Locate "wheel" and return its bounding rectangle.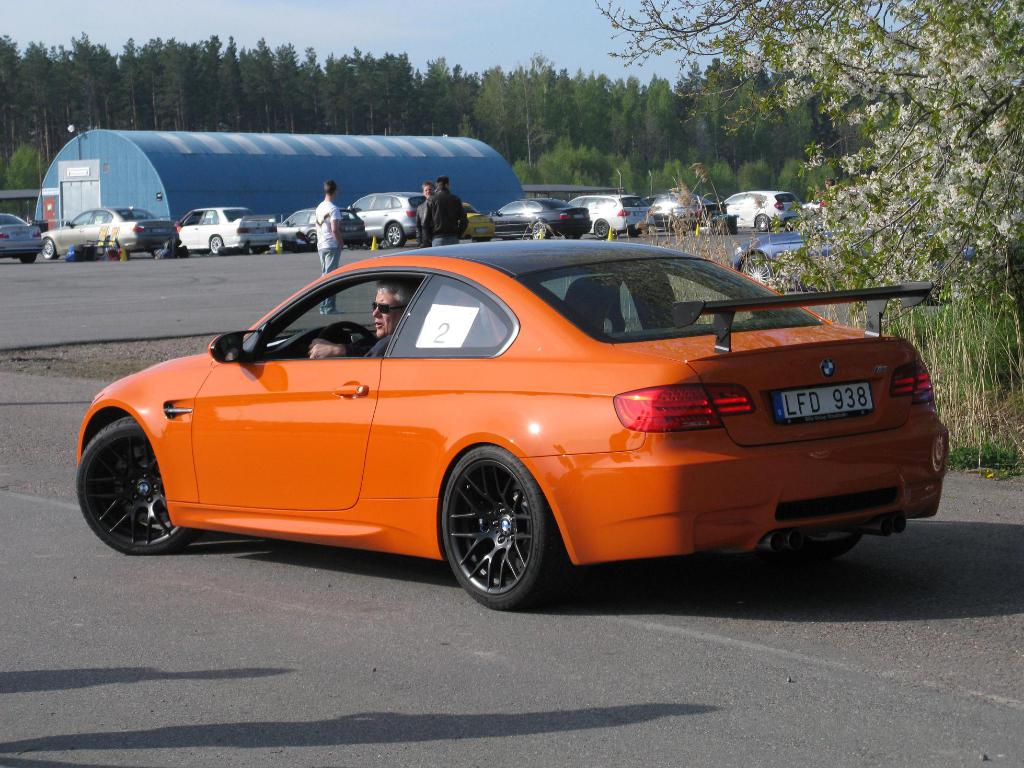
<box>209,233,227,252</box>.
